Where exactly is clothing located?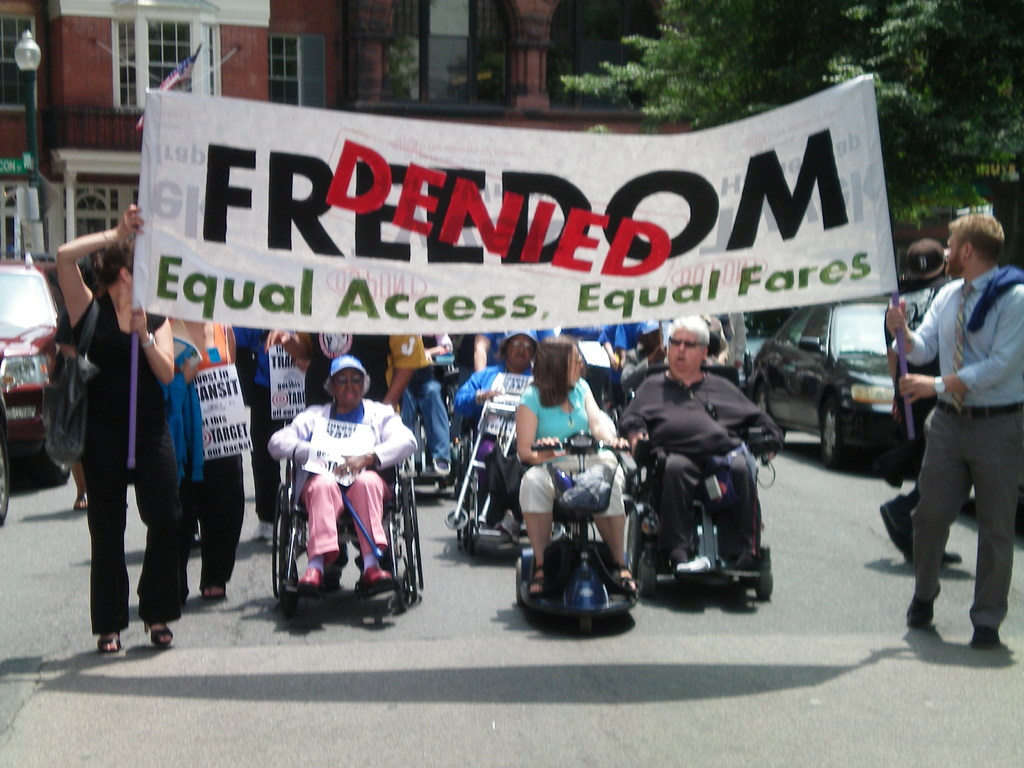
Its bounding box is rect(295, 324, 424, 417).
